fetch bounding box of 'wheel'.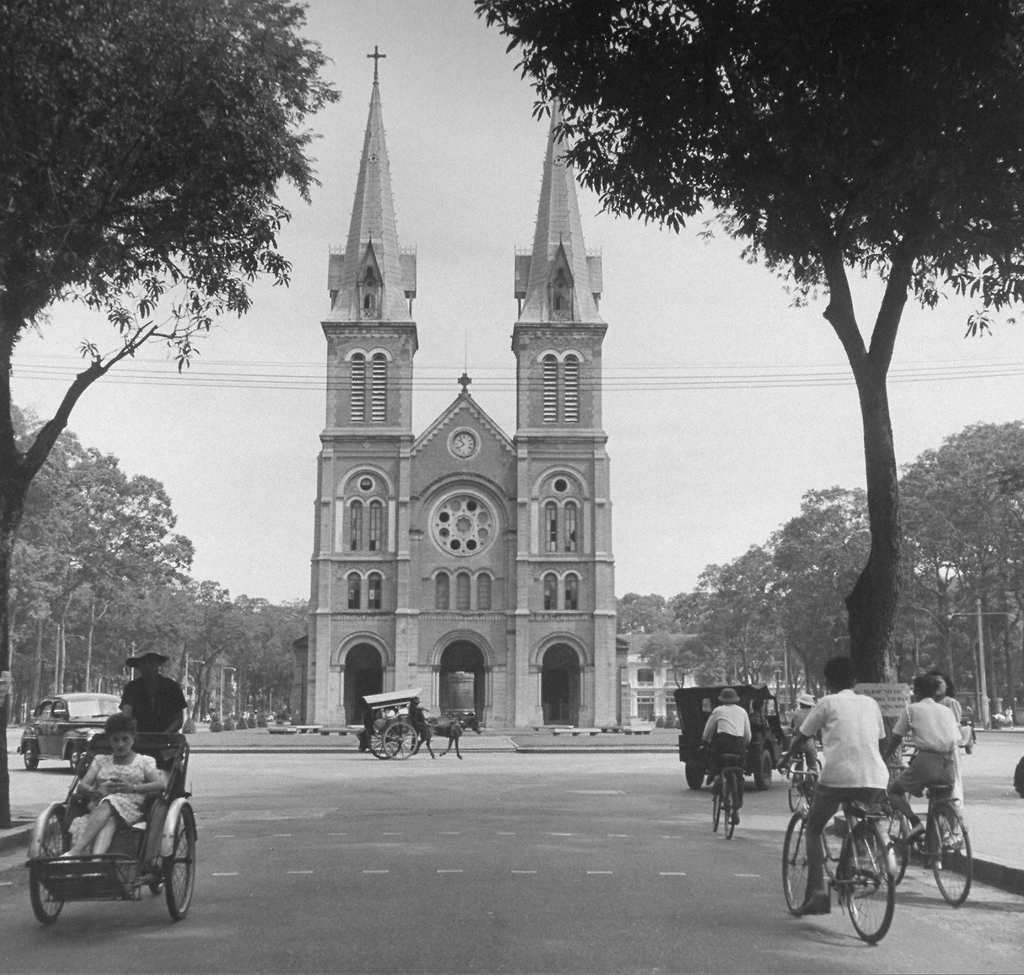
Bbox: (left=685, top=766, right=705, bottom=791).
